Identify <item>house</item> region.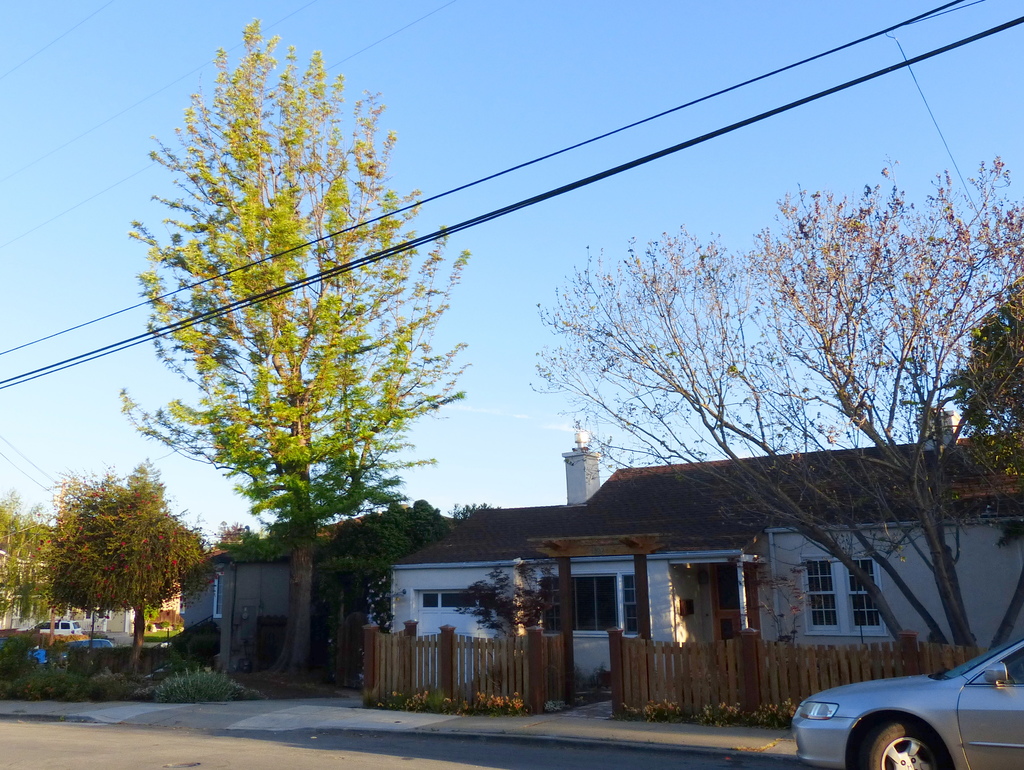
Region: x1=342 y1=328 x2=975 y2=722.
